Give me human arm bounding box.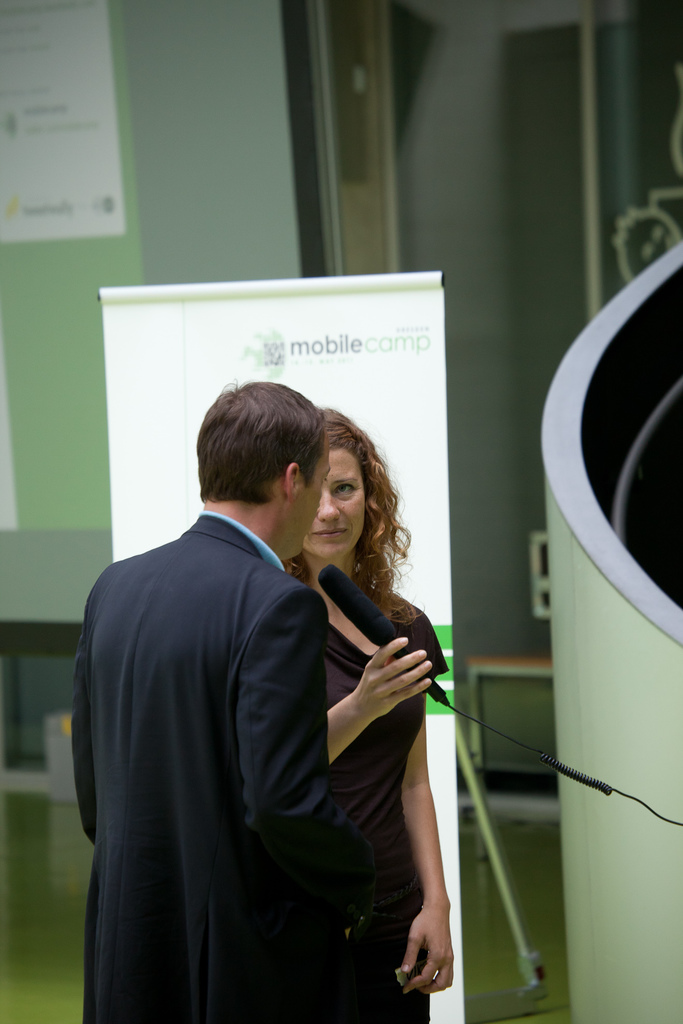
[71, 609, 101, 844].
